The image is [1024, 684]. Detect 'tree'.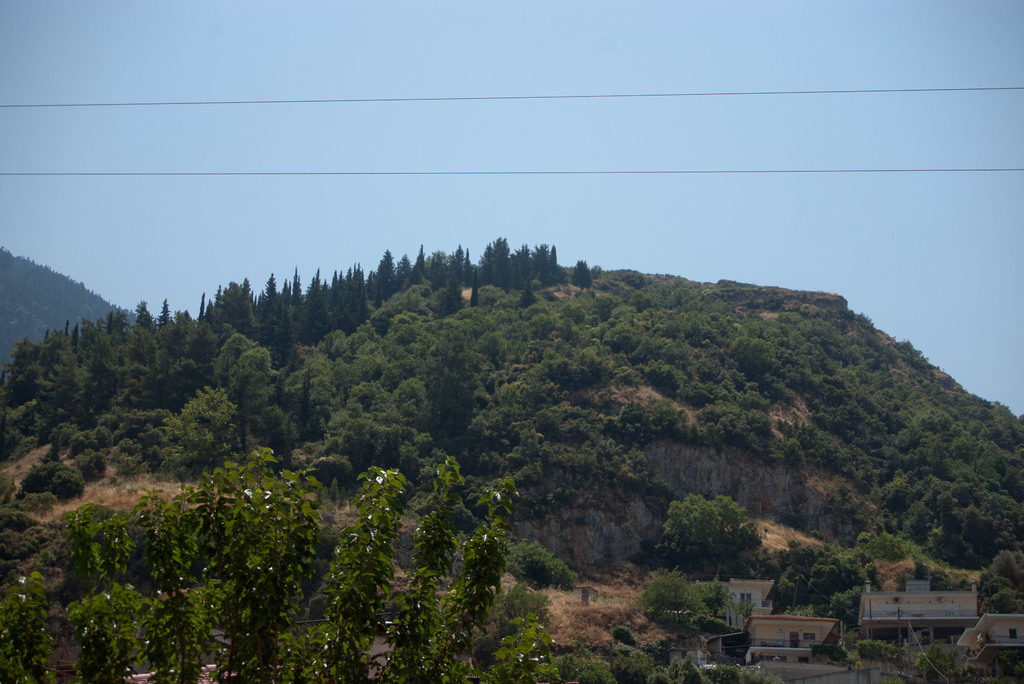
Detection: [left=0, top=424, right=584, bottom=683].
